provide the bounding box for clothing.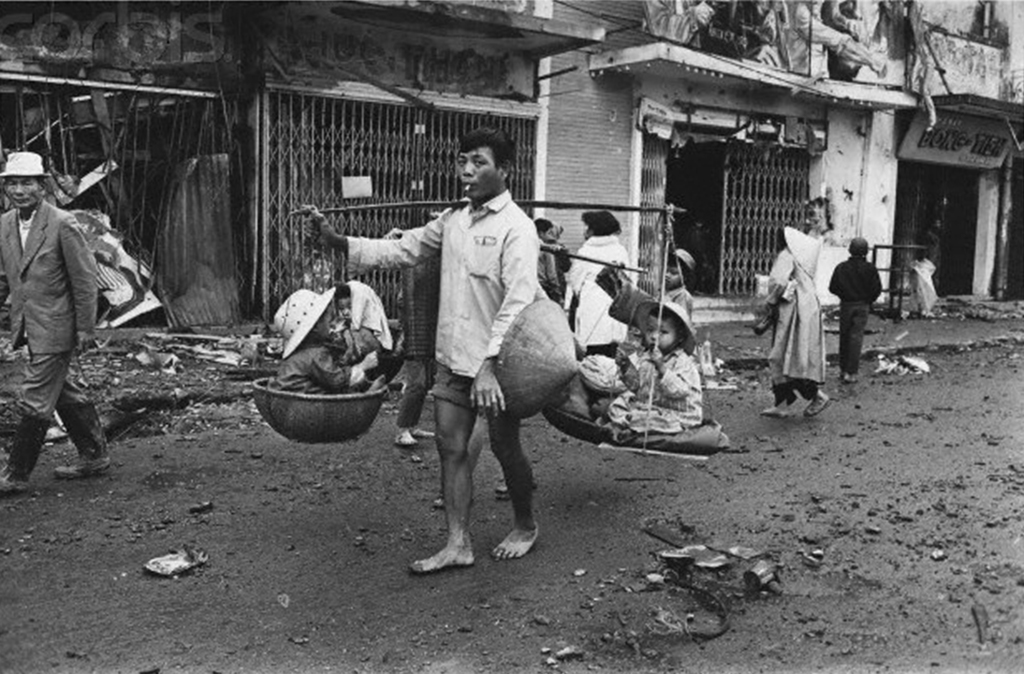
x1=655, y1=284, x2=692, y2=318.
